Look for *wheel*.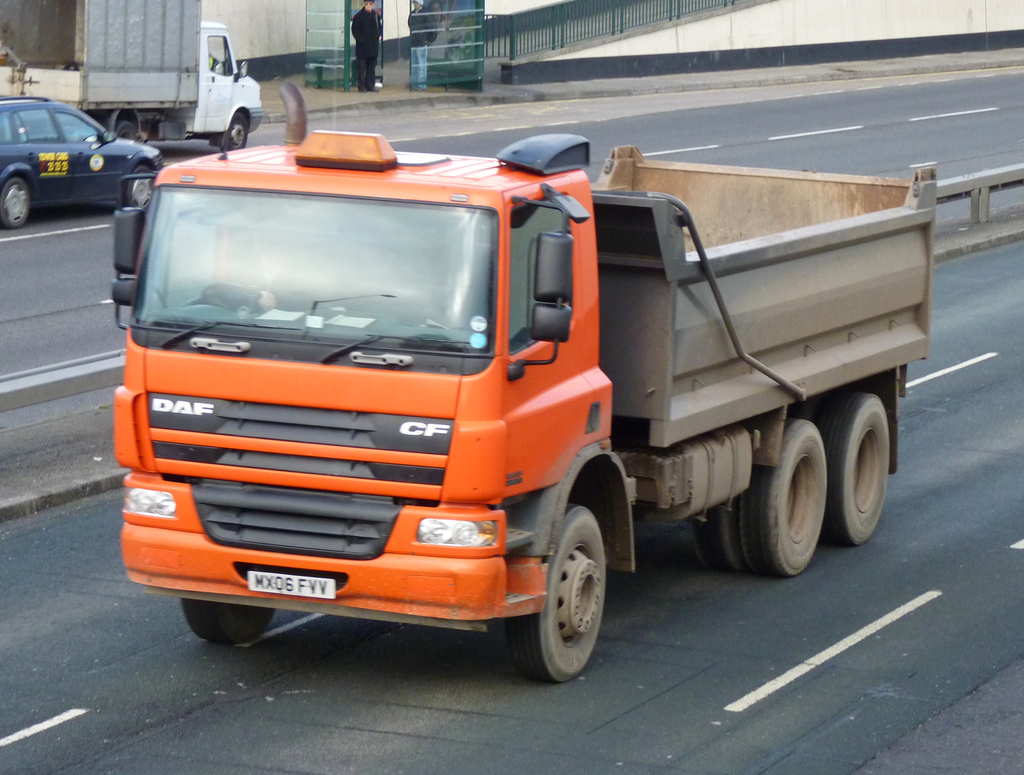
Found: (left=222, top=115, right=243, bottom=152).
